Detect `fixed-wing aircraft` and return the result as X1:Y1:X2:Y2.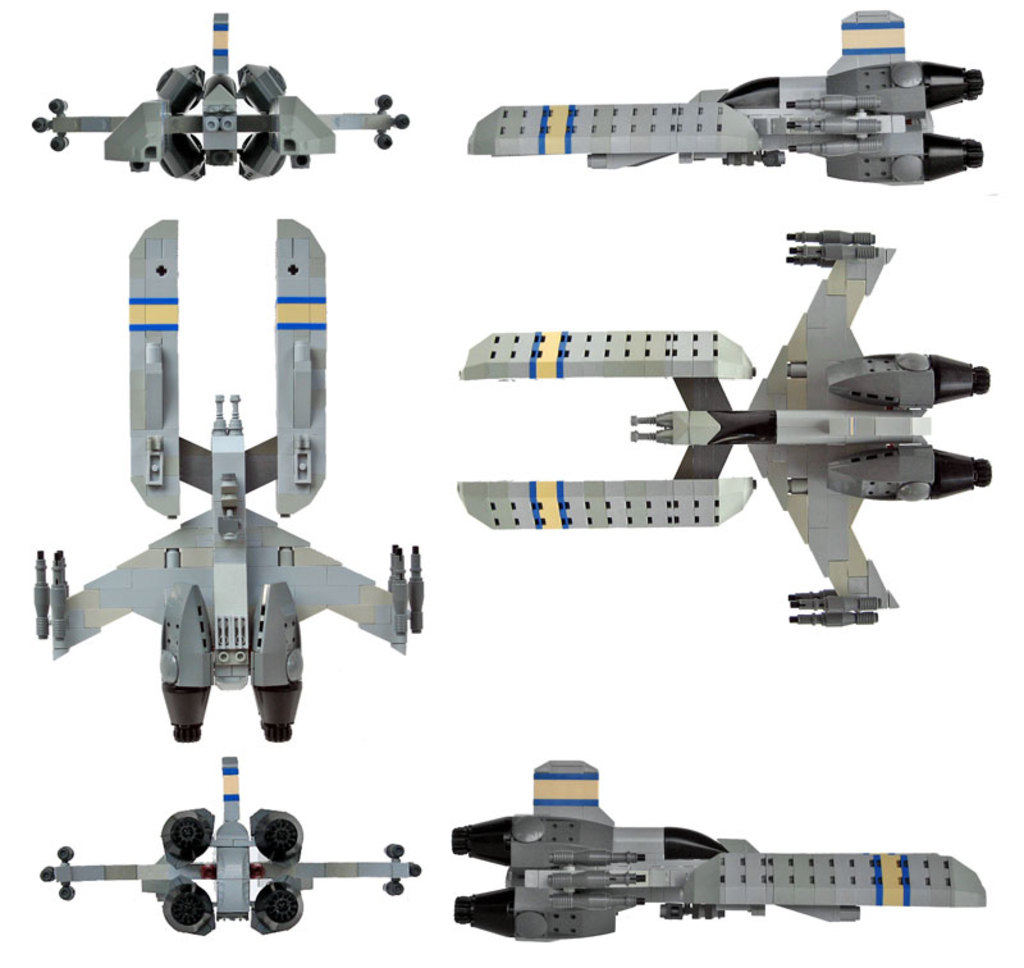
453:755:992:937.
